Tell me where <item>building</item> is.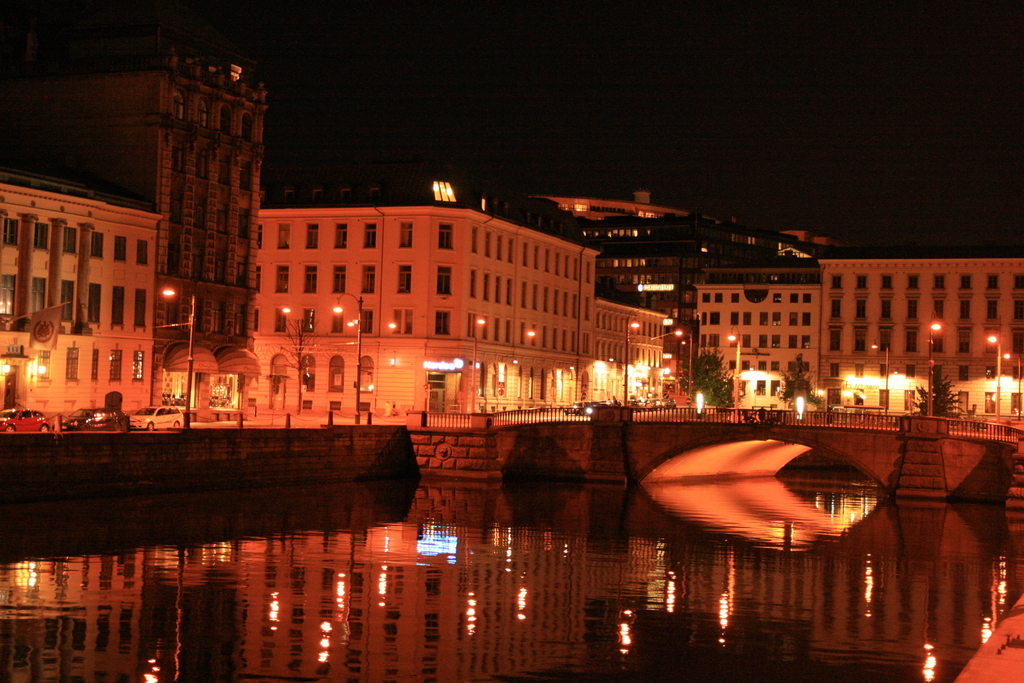
<item>building</item> is at left=255, top=189, right=680, bottom=419.
